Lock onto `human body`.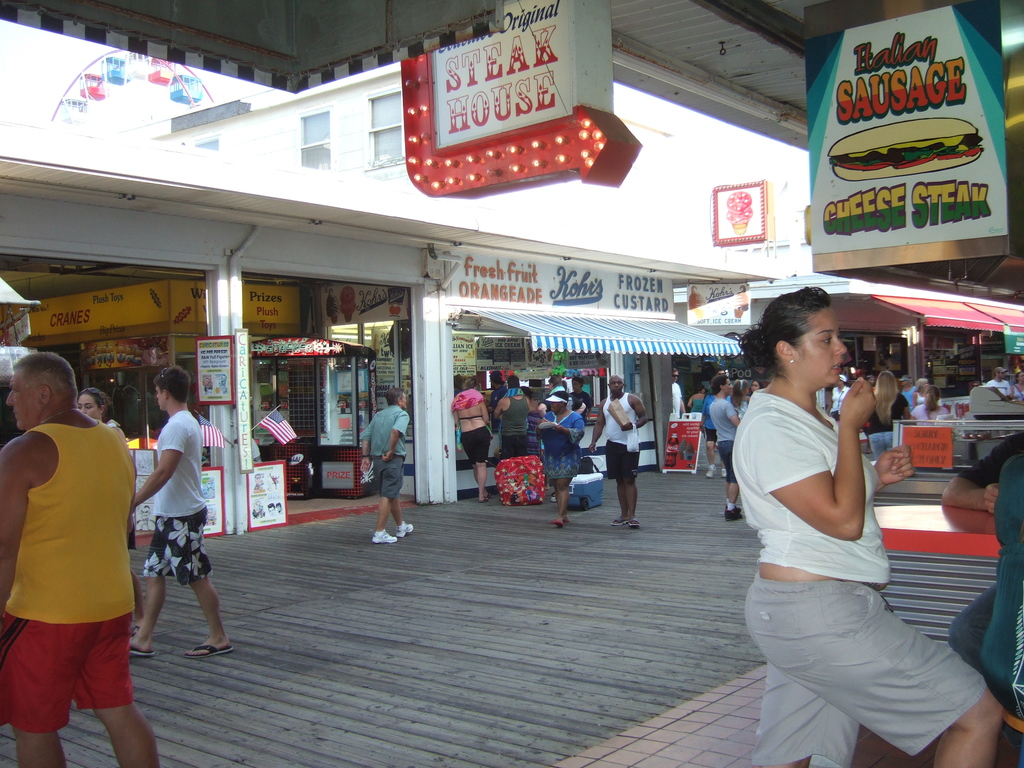
Locked: (127, 403, 230, 659).
